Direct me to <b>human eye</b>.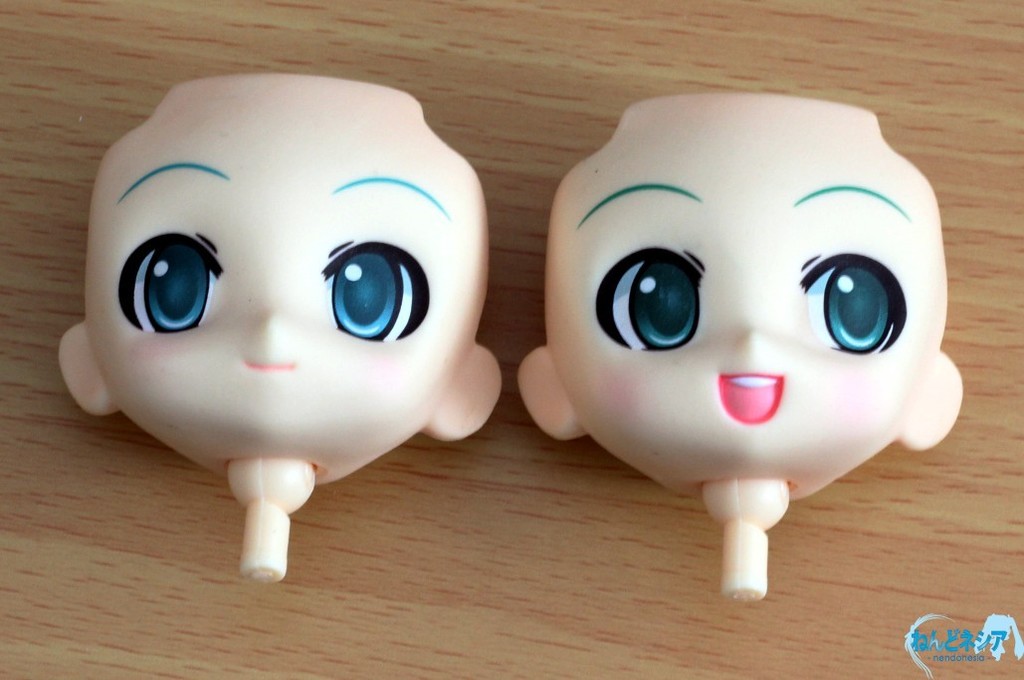
Direction: (x1=110, y1=223, x2=230, y2=337).
